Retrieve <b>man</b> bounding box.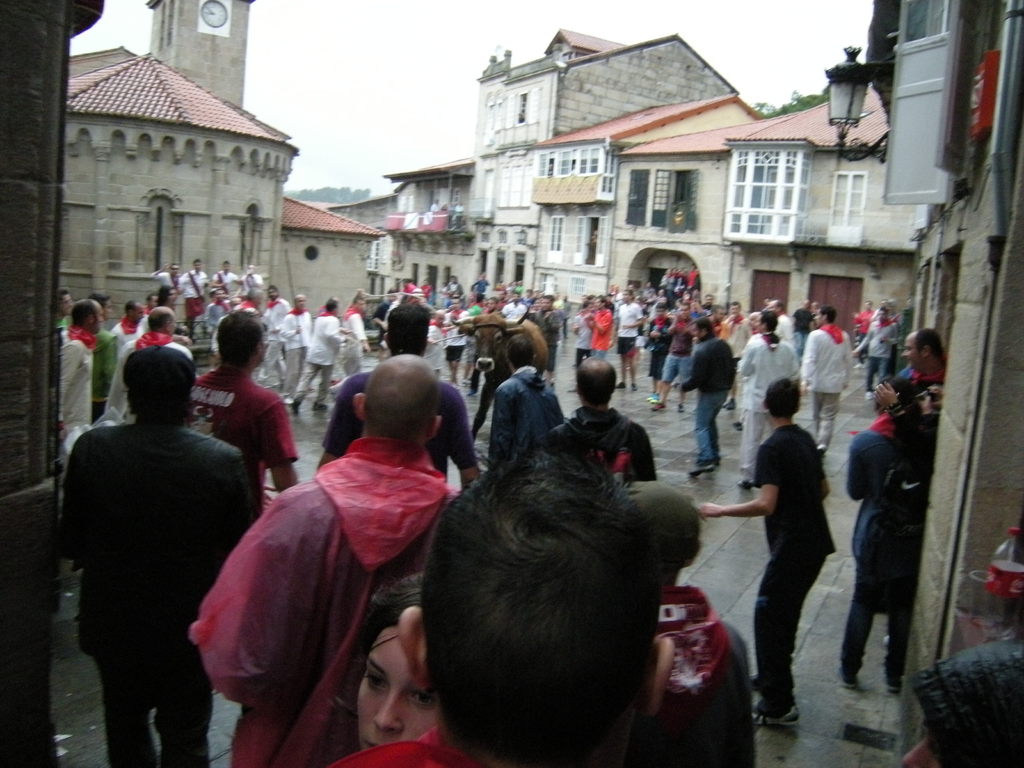
Bounding box: BBox(335, 442, 678, 767).
